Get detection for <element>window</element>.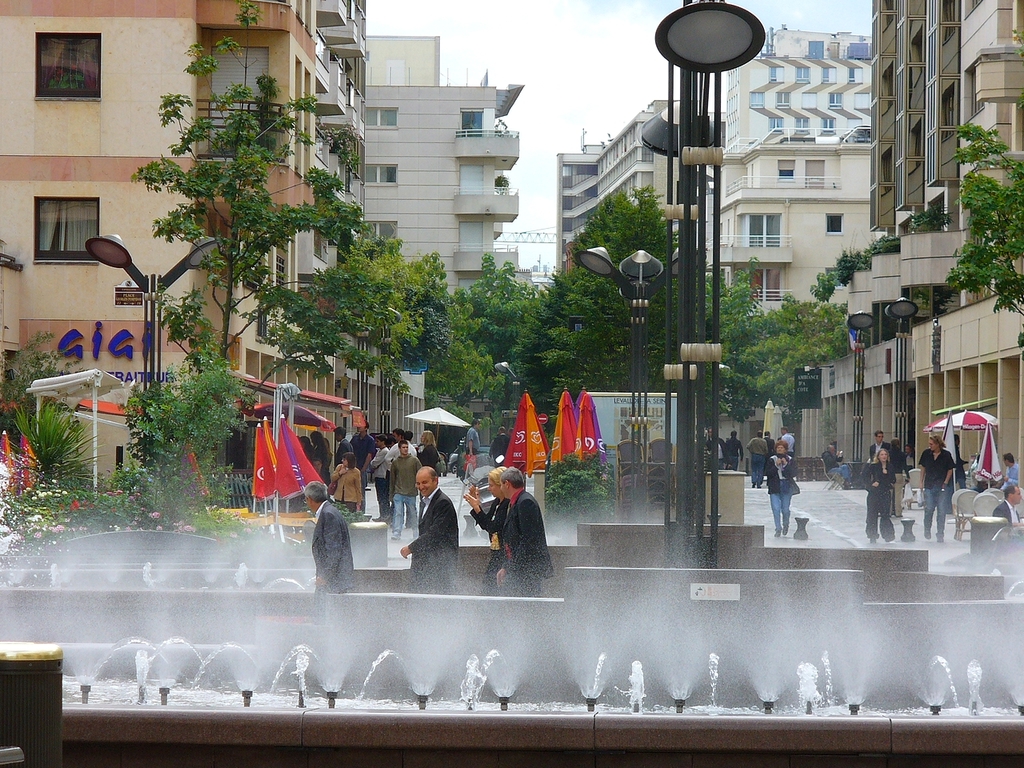
Detection: left=746, top=216, right=778, bottom=250.
